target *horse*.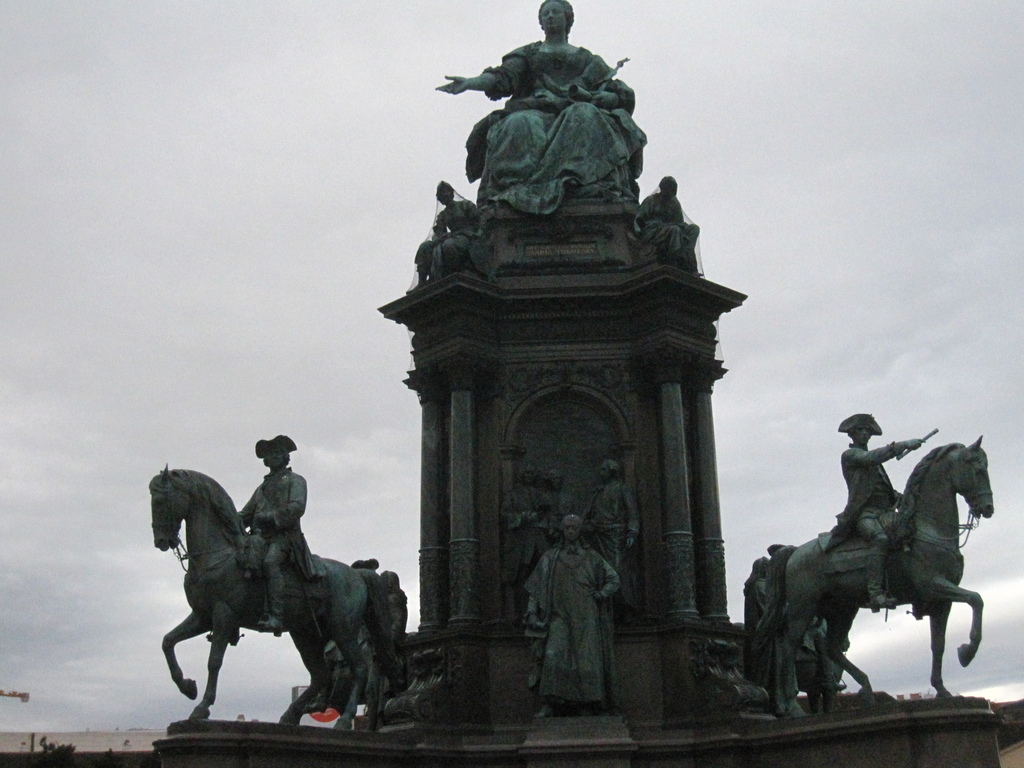
Target region: [751, 428, 995, 721].
